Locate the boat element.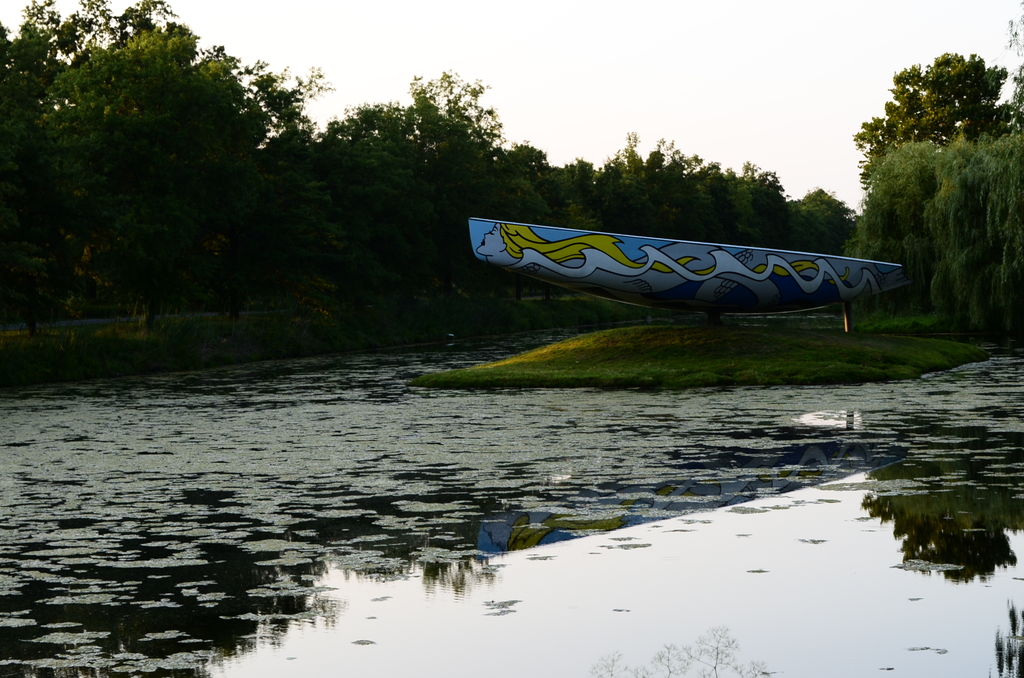
Element bbox: crop(483, 189, 914, 306).
